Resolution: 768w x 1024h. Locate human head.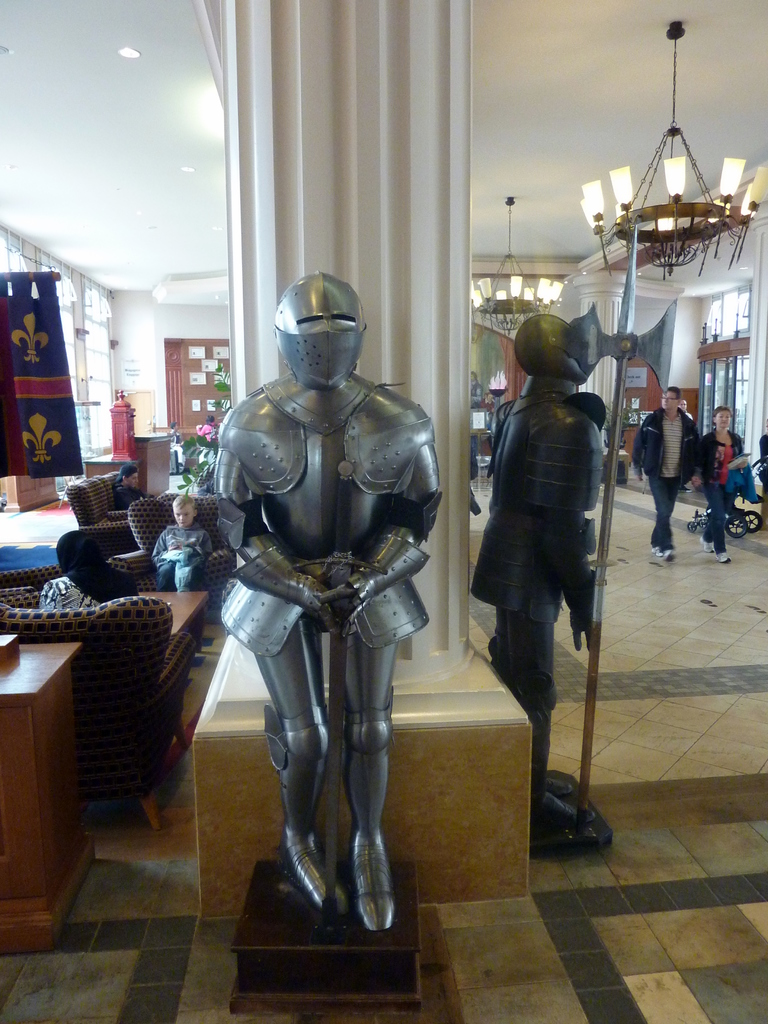
x1=273, y1=273, x2=367, y2=392.
